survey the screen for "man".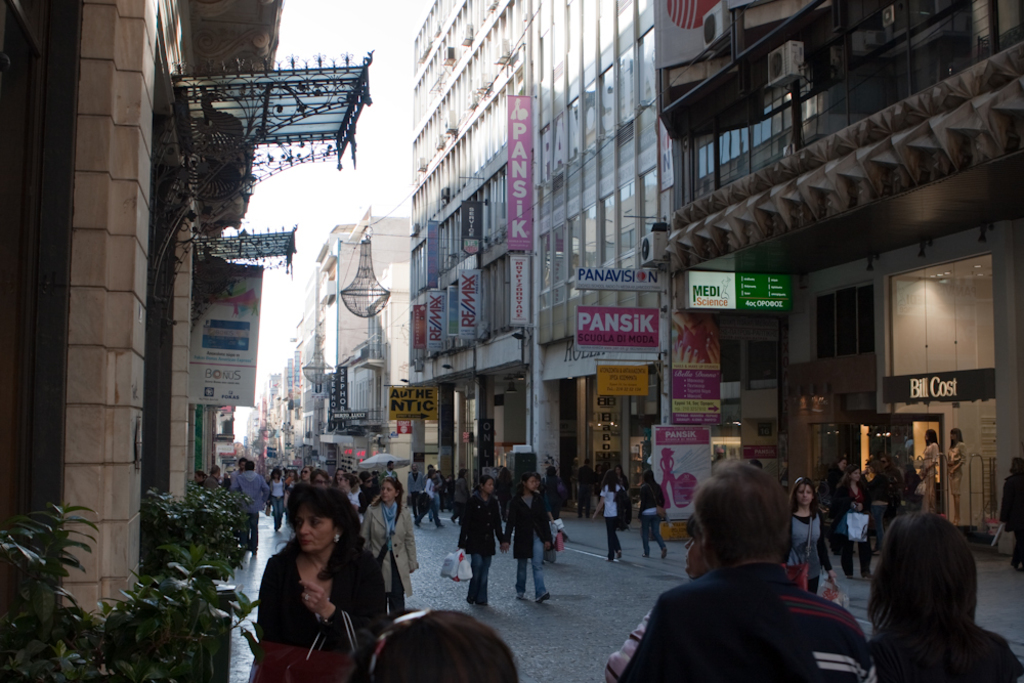
Survey found: 232, 463, 271, 547.
